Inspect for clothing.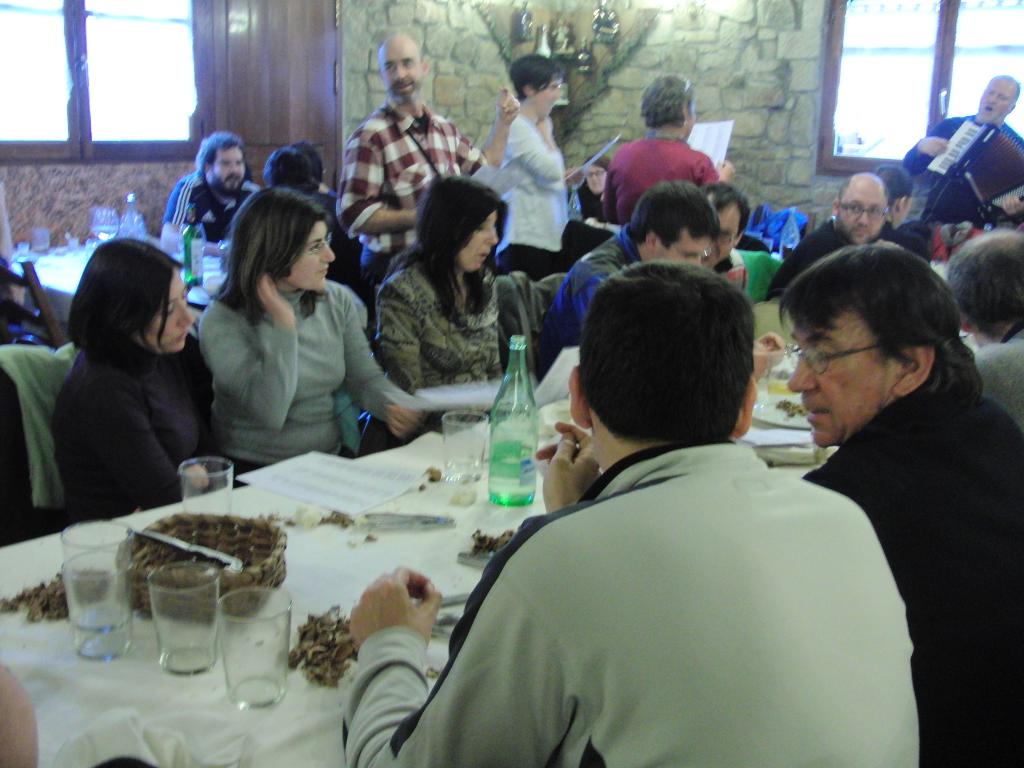
Inspection: (x1=411, y1=374, x2=921, y2=767).
